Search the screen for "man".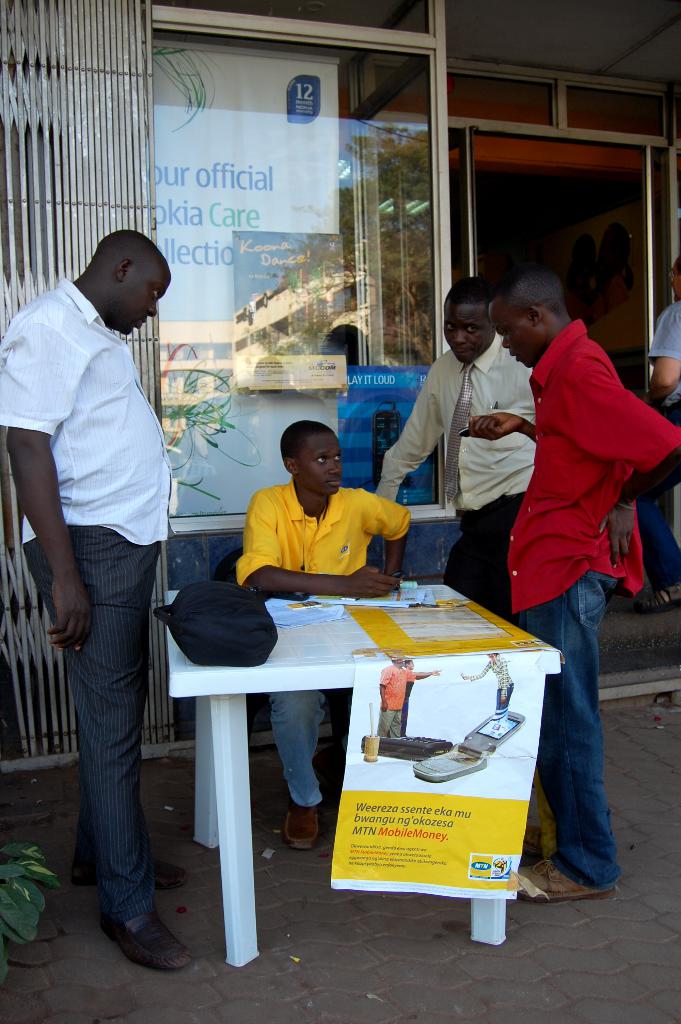
Found at select_region(459, 277, 680, 903).
